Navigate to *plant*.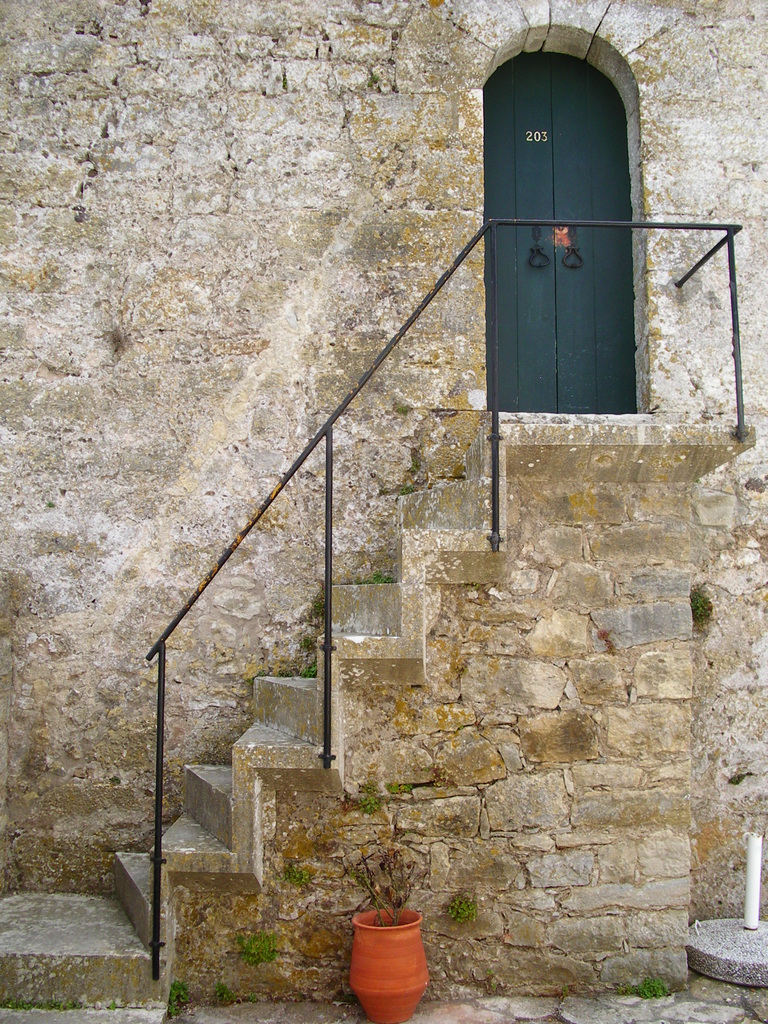
Navigation target: (293,657,321,682).
